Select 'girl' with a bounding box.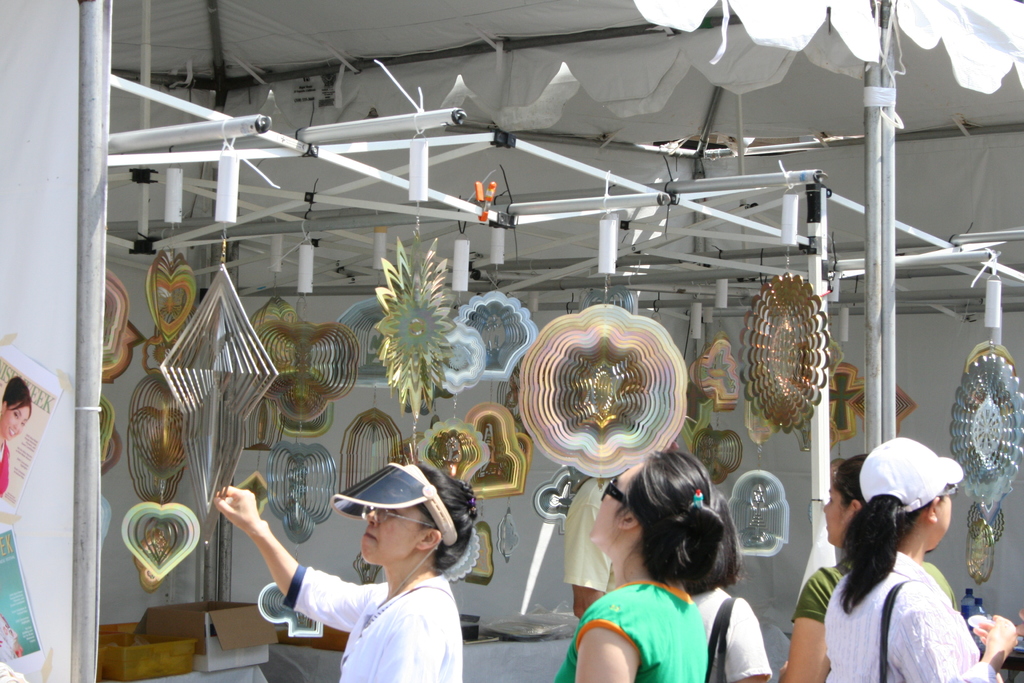
l=215, t=450, r=479, b=682.
